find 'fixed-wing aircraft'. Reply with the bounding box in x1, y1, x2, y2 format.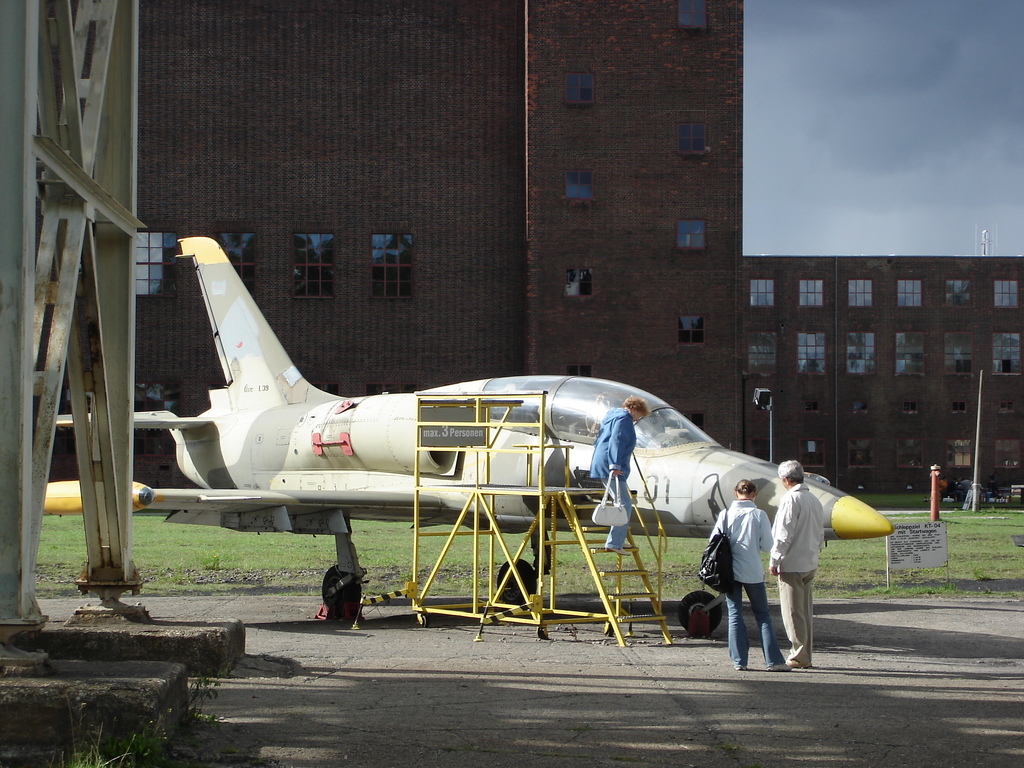
42, 234, 892, 644.
